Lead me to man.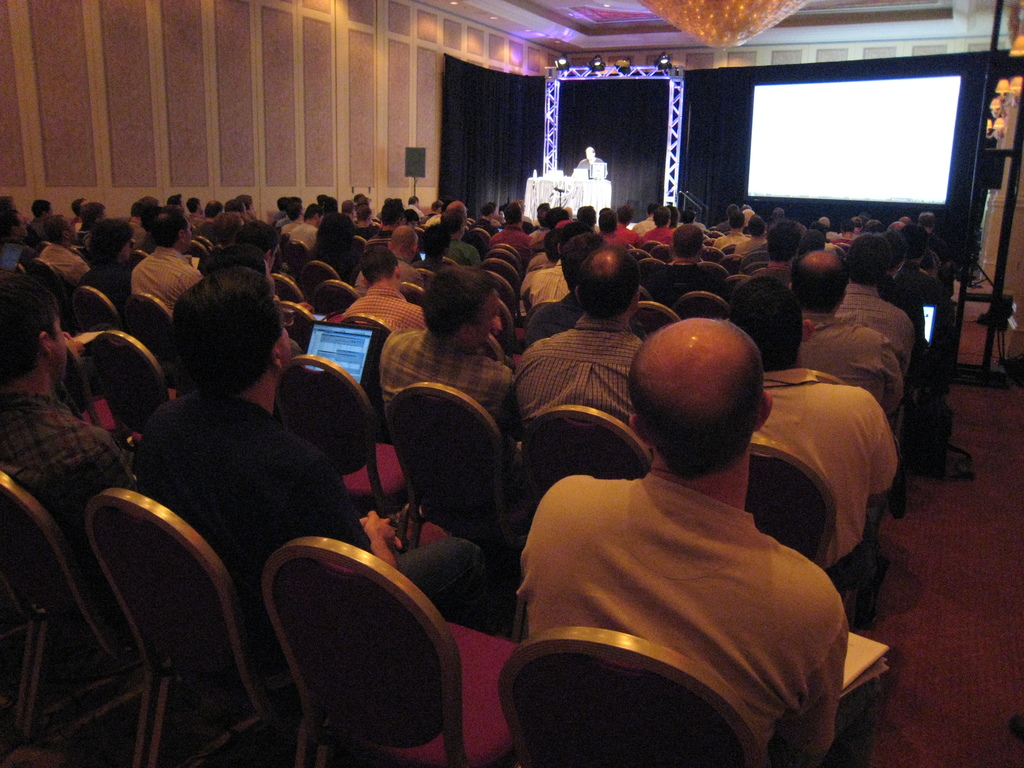
Lead to box(528, 234, 644, 339).
